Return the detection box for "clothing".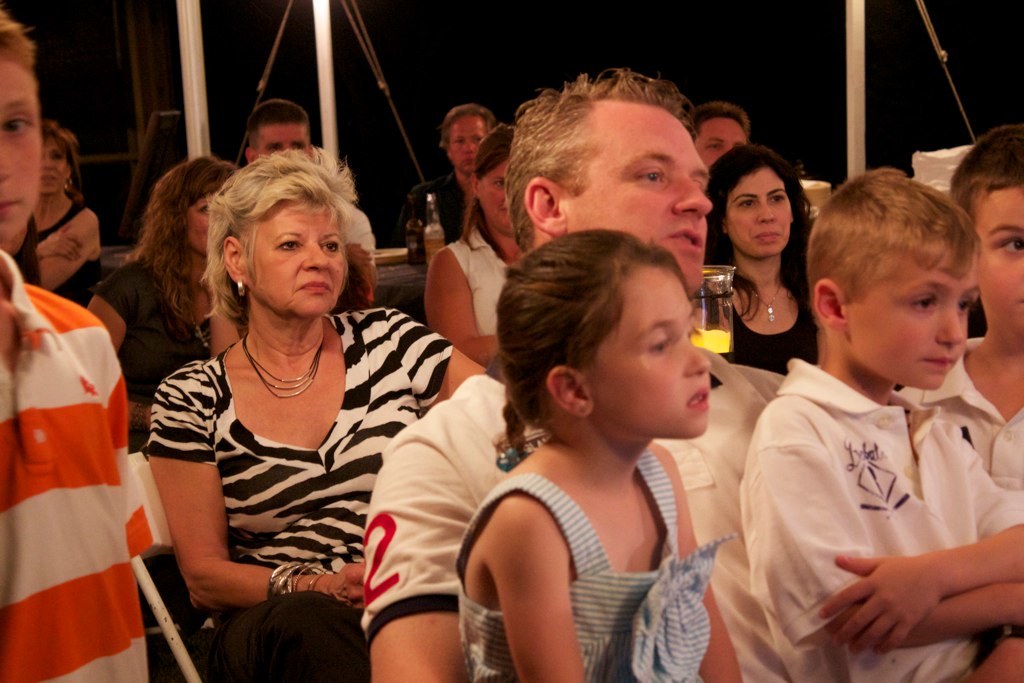
BBox(744, 358, 1023, 682).
